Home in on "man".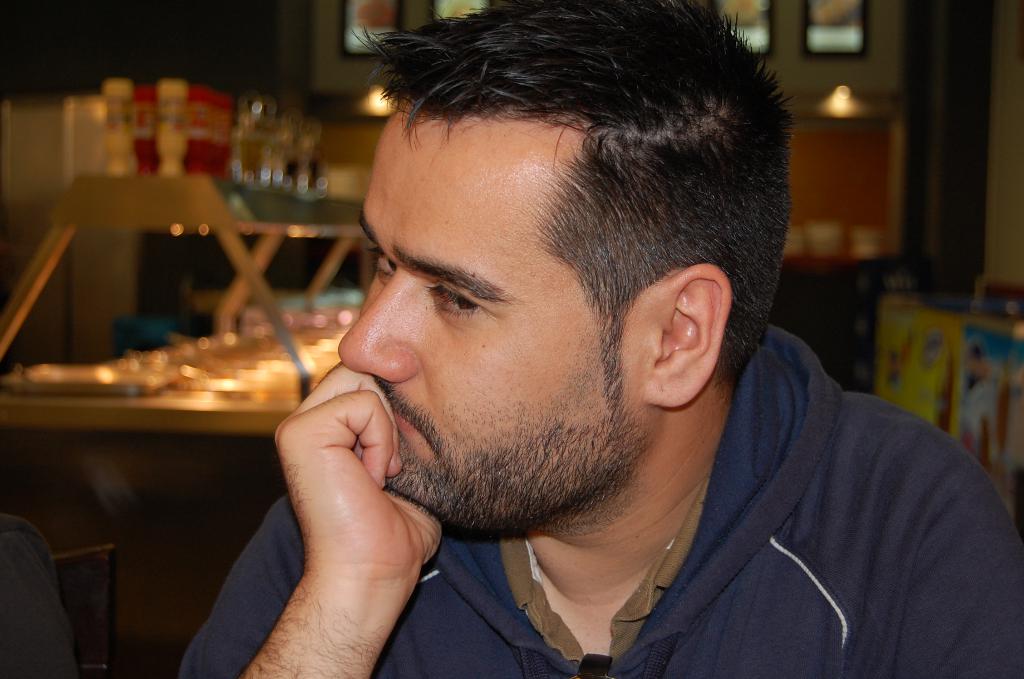
Homed in at (left=164, top=29, right=982, bottom=664).
